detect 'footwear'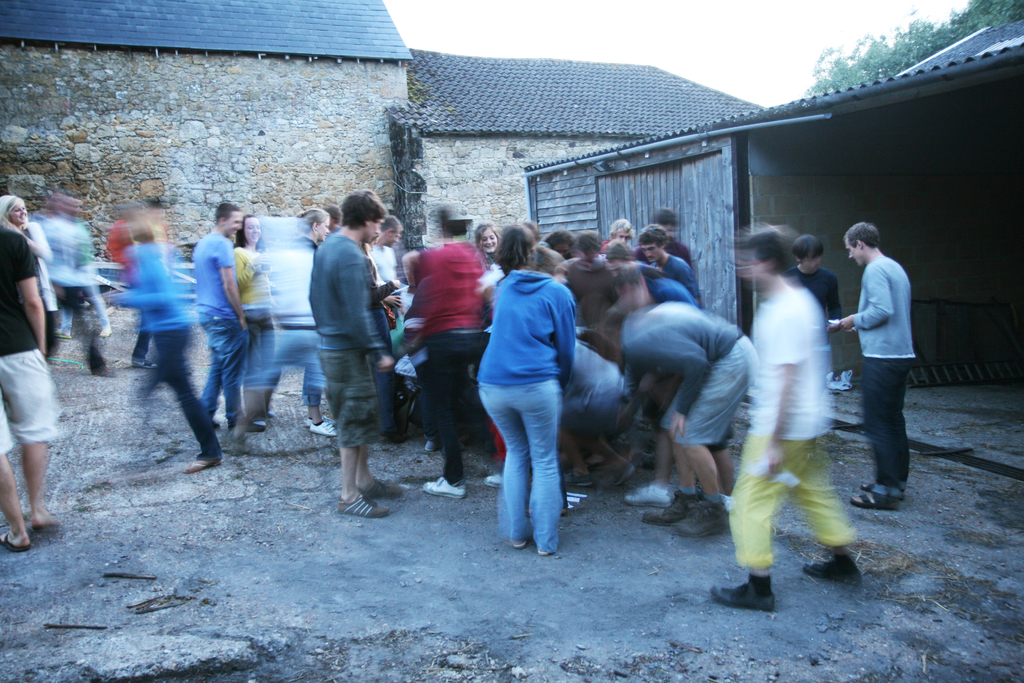
(225, 427, 248, 450)
